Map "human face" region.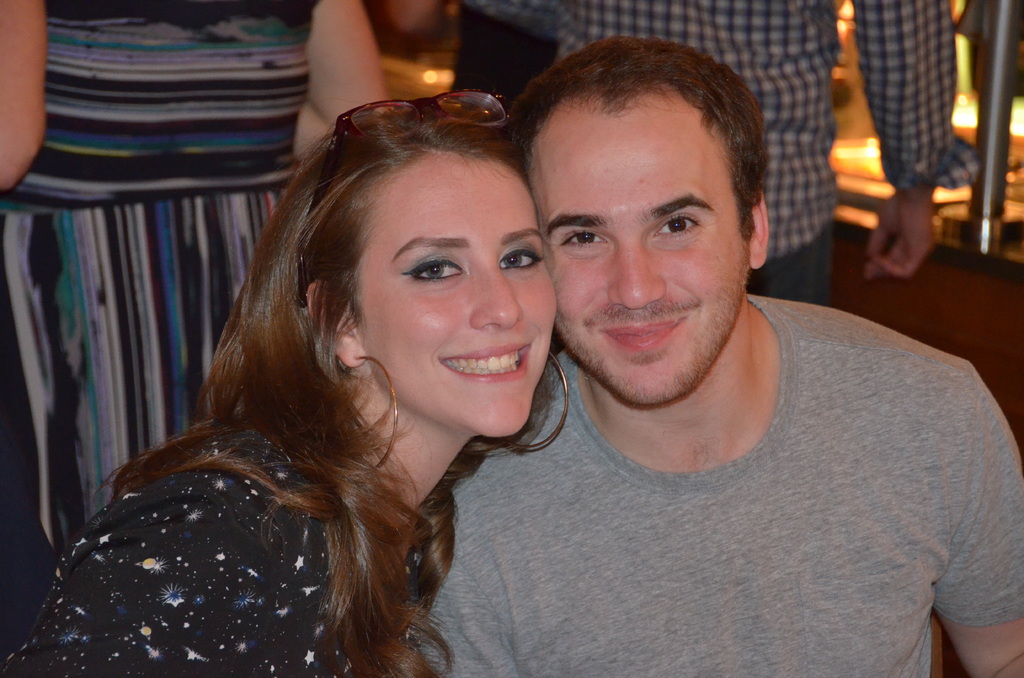
Mapped to bbox=(521, 86, 749, 407).
